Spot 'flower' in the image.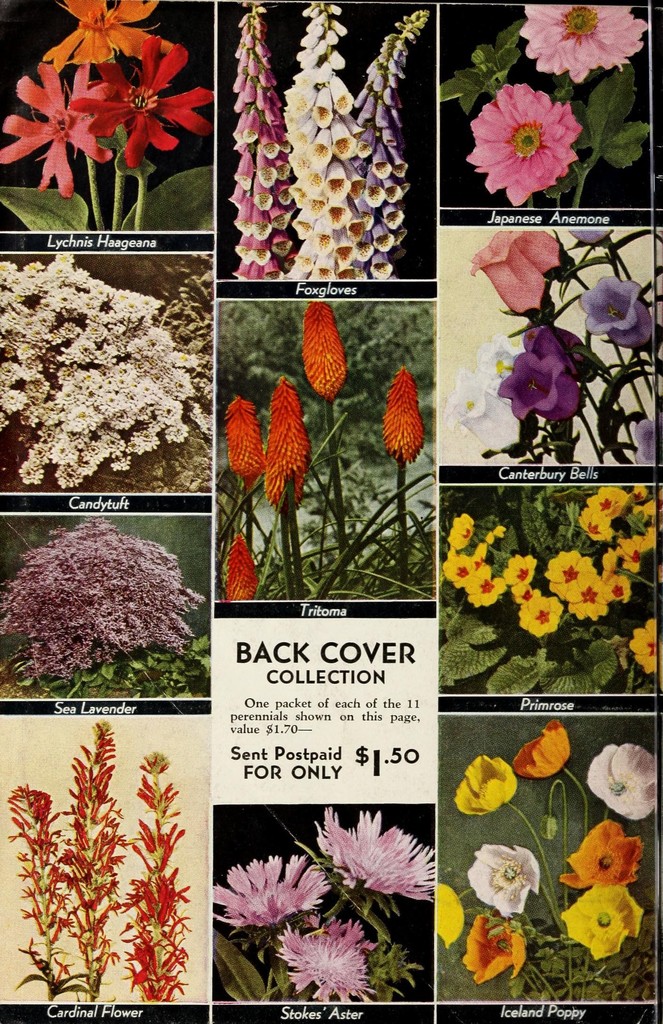
'flower' found at rect(471, 67, 587, 175).
